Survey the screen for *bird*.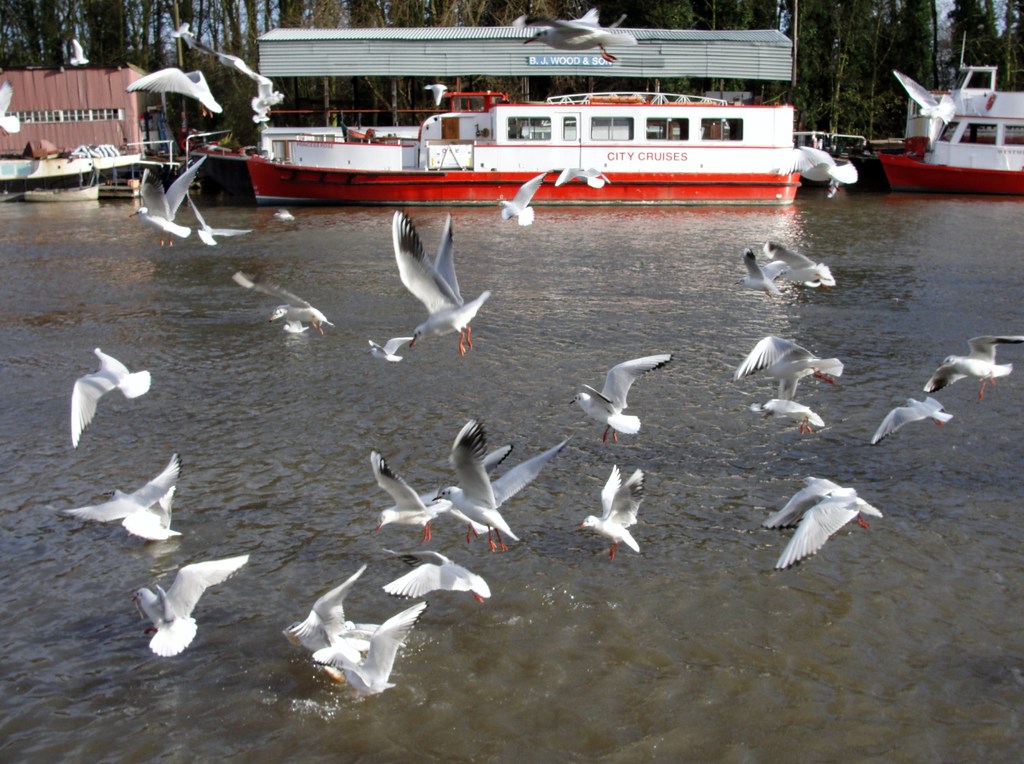
Survey found: left=575, top=469, right=641, bottom=564.
